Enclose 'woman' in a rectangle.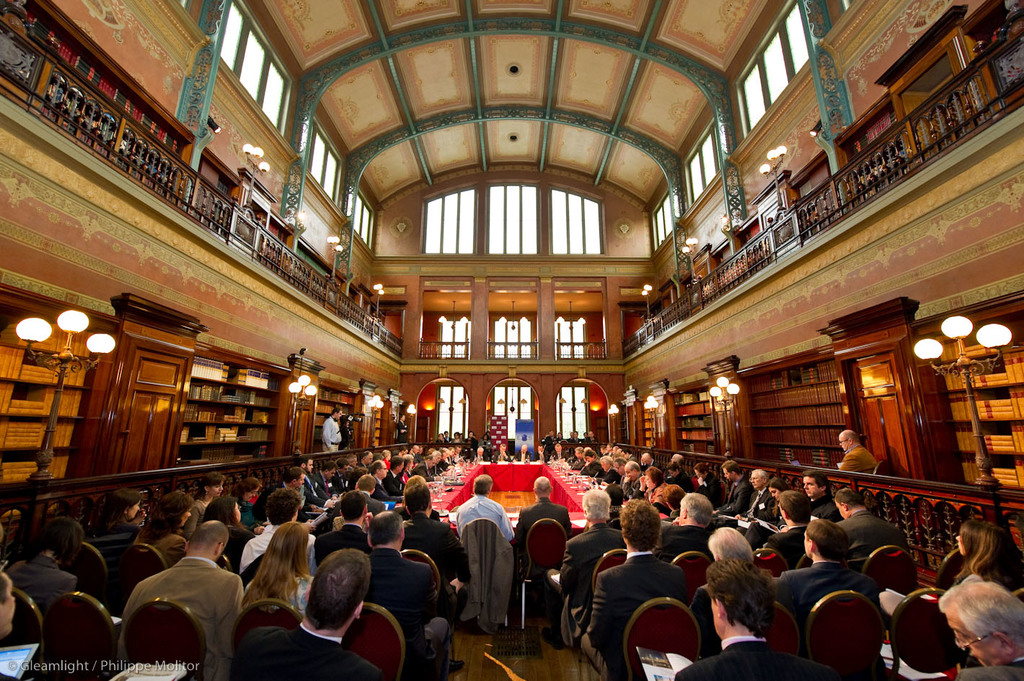
(632,465,672,515).
